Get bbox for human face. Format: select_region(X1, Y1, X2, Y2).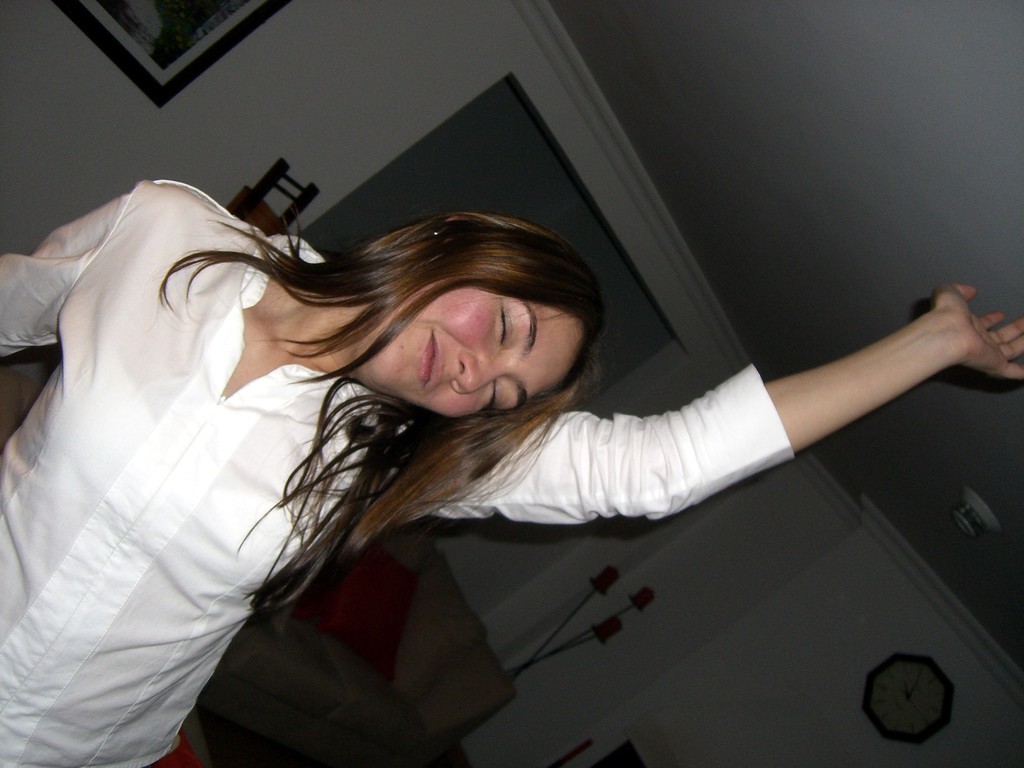
select_region(364, 268, 589, 424).
